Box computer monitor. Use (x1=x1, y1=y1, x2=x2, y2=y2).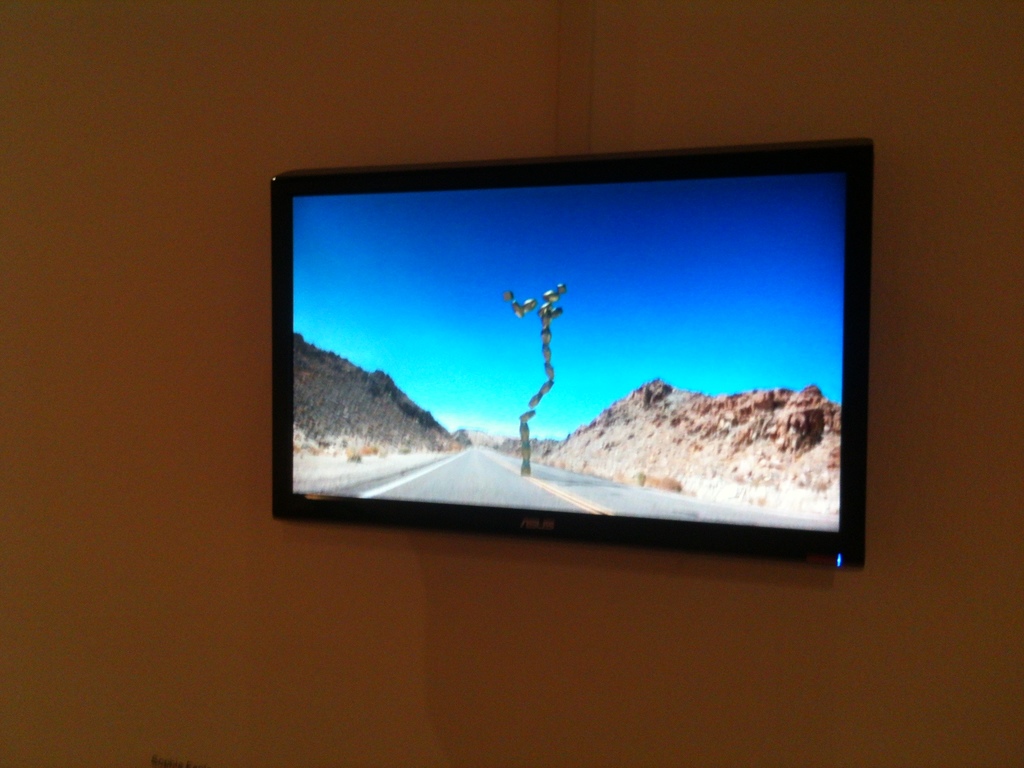
(x1=271, y1=139, x2=875, y2=564).
